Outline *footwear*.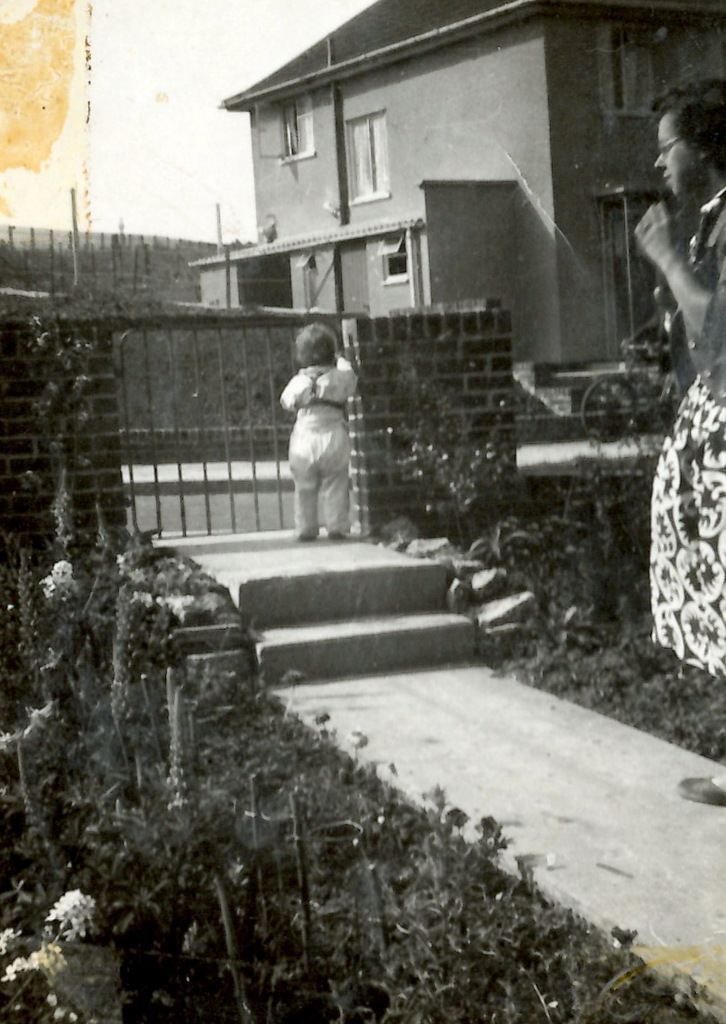
Outline: bbox=[331, 526, 345, 539].
